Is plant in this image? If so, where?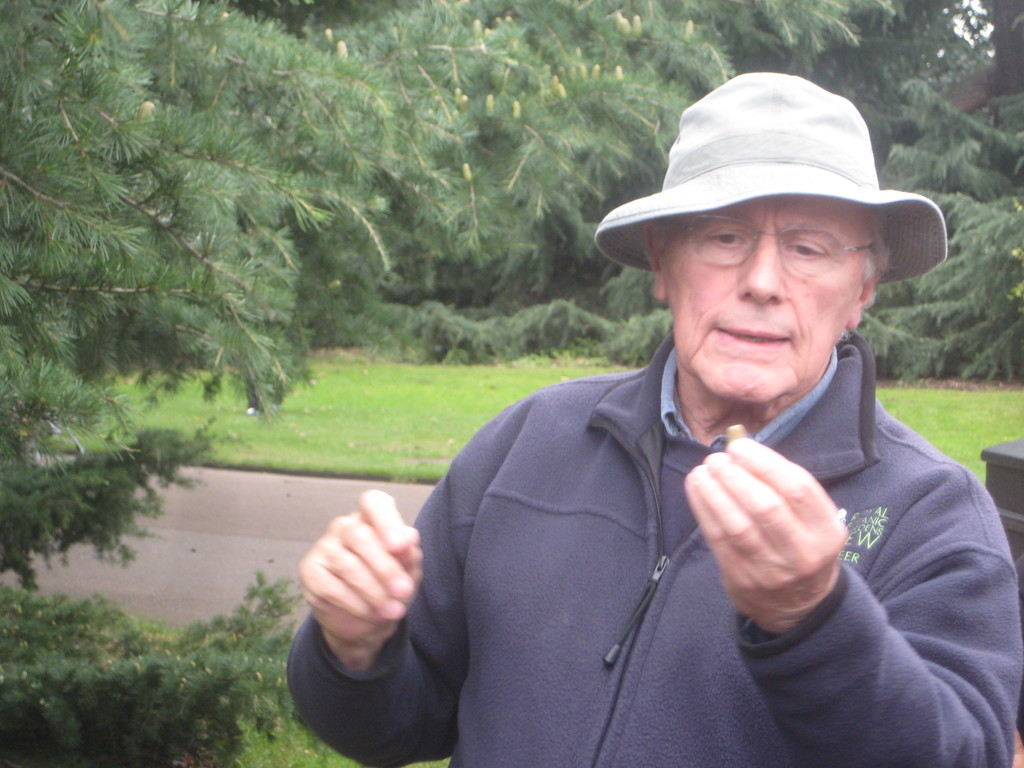
Yes, at 947:268:1023:366.
